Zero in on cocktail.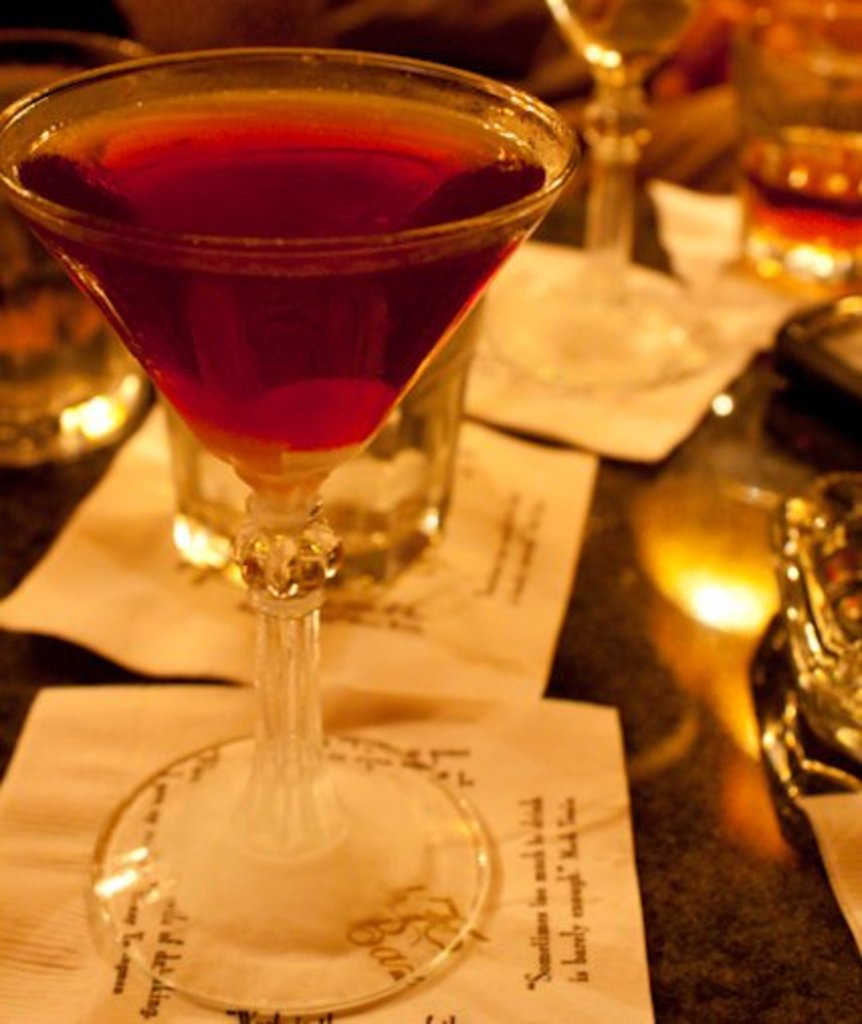
Zeroed in: rect(0, 44, 581, 1016).
